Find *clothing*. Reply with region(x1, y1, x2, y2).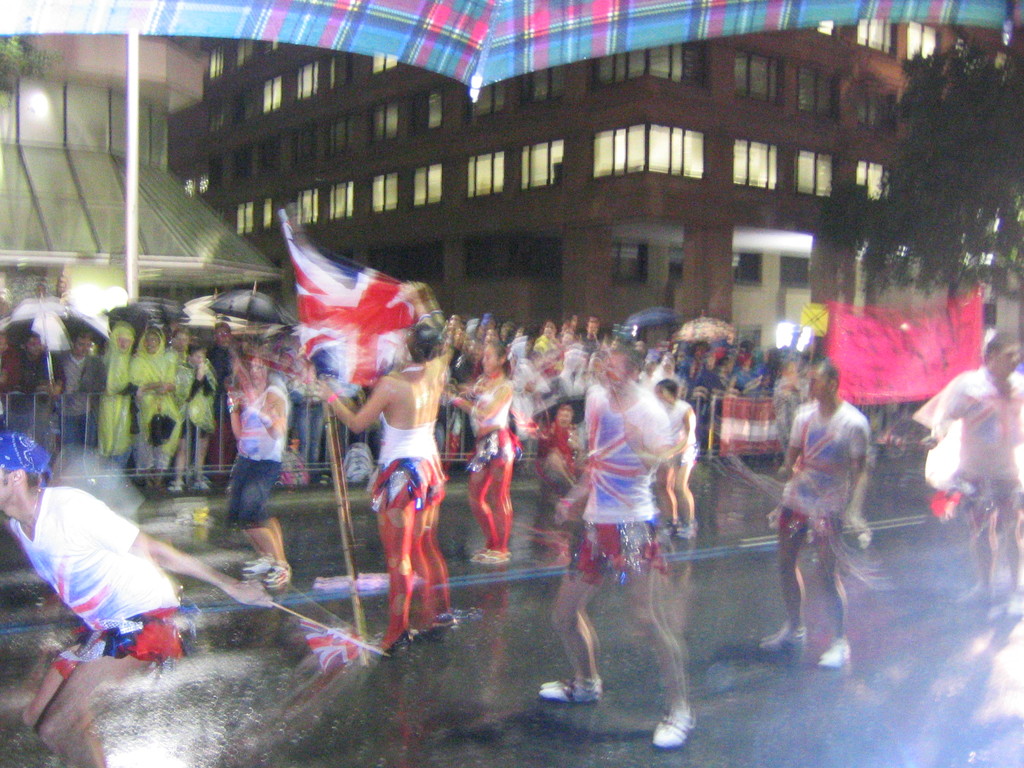
region(664, 399, 701, 468).
